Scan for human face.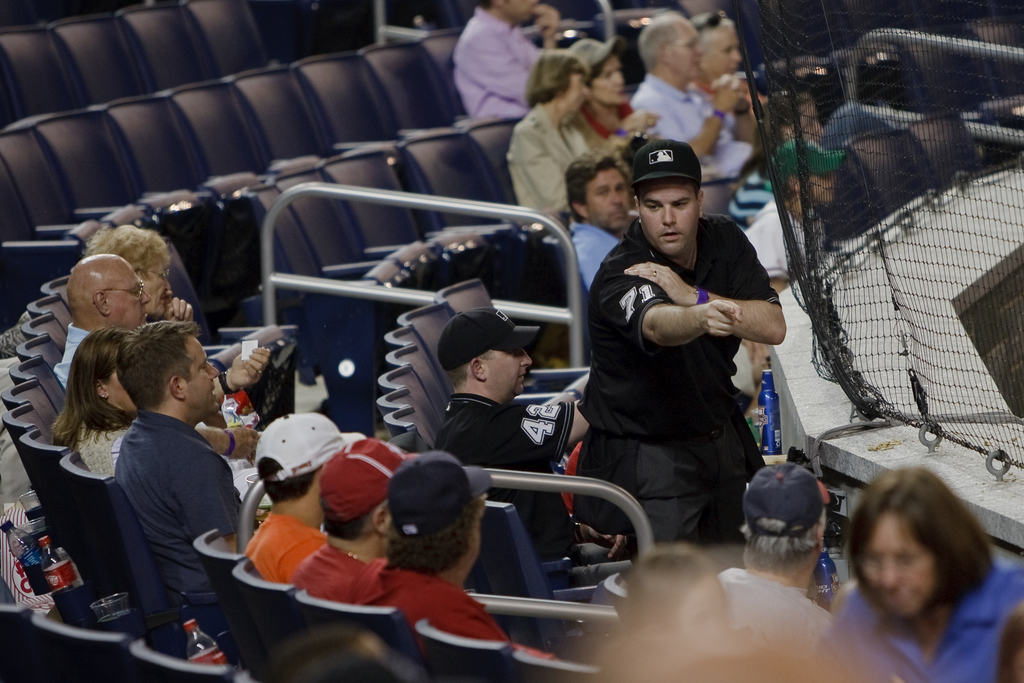
Scan result: [x1=106, y1=261, x2=152, y2=325].
